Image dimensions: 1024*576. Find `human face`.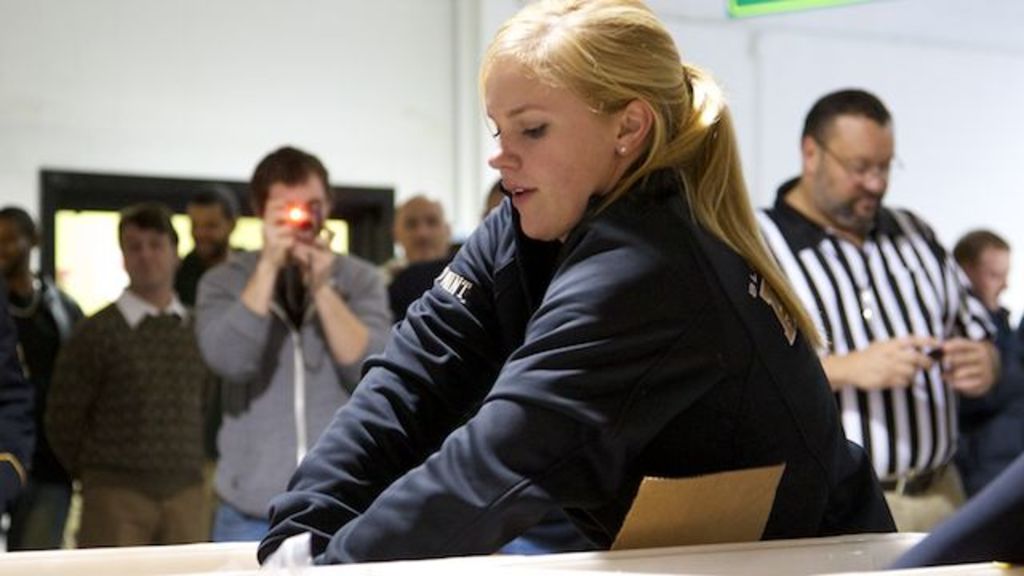
[x1=390, y1=197, x2=445, y2=266].
